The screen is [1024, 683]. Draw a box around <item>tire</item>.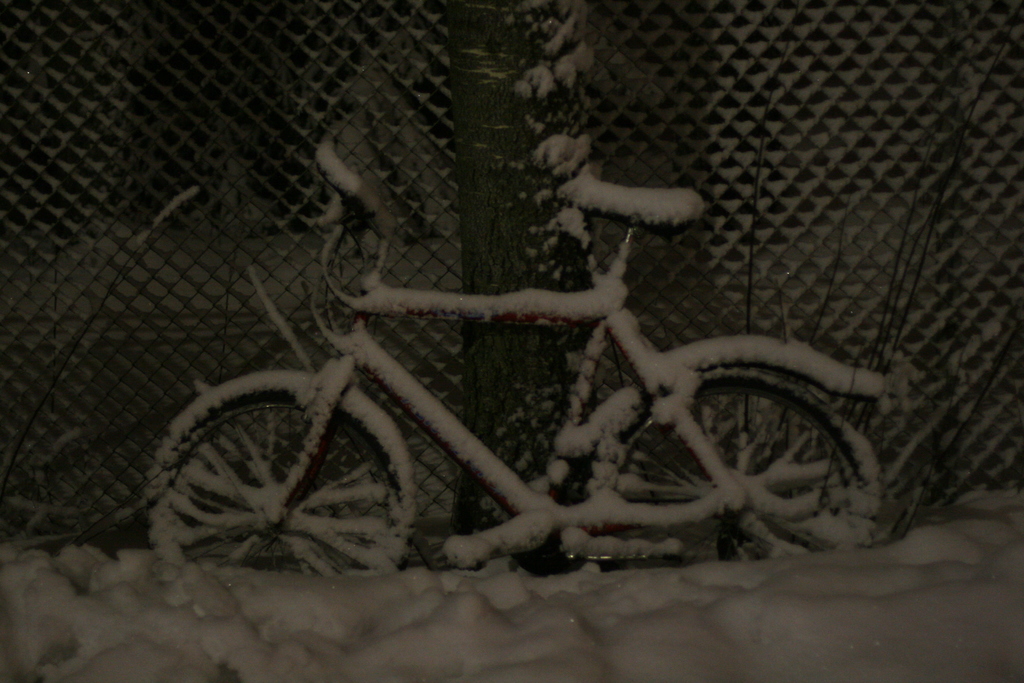
l=598, t=365, r=877, b=593.
